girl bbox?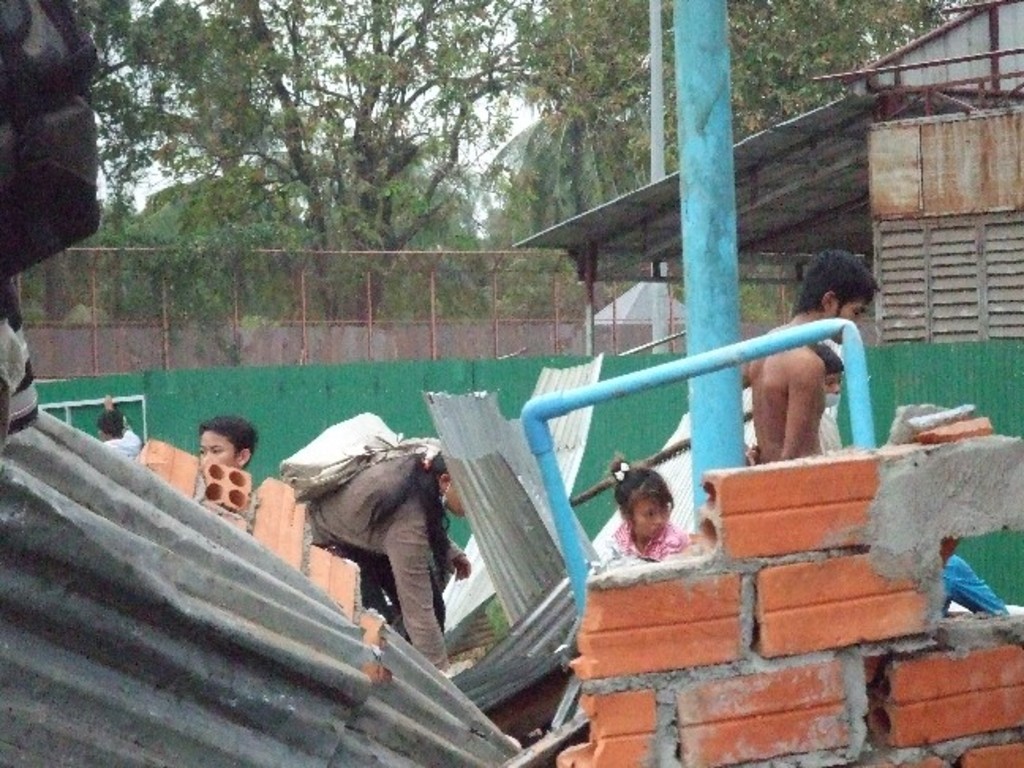
(left=605, top=446, right=697, bottom=556)
